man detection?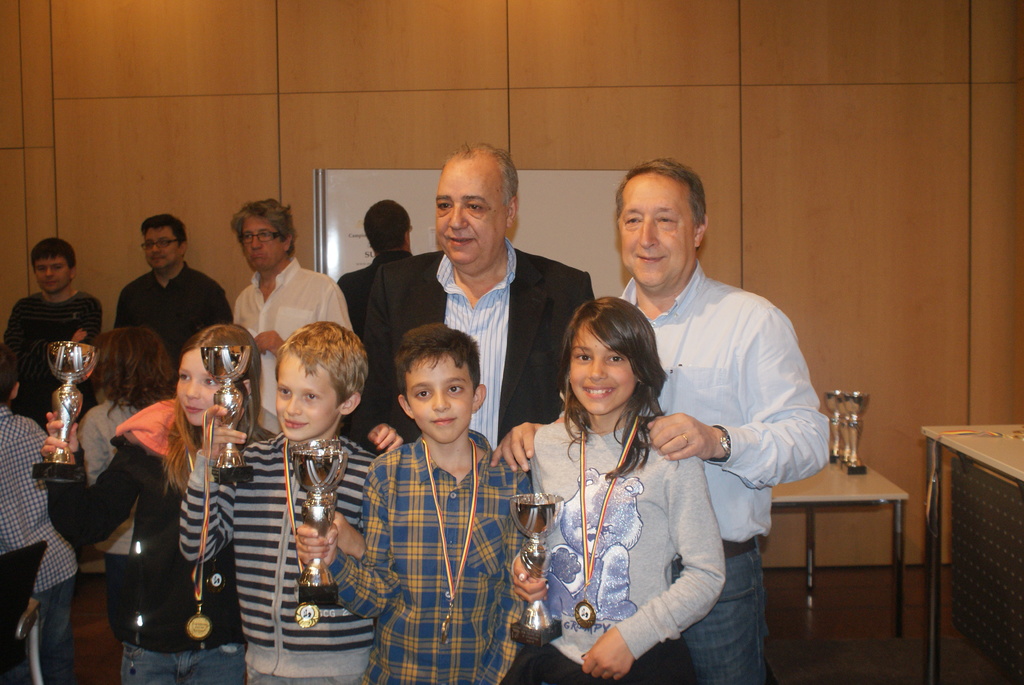
box=[490, 155, 830, 684]
